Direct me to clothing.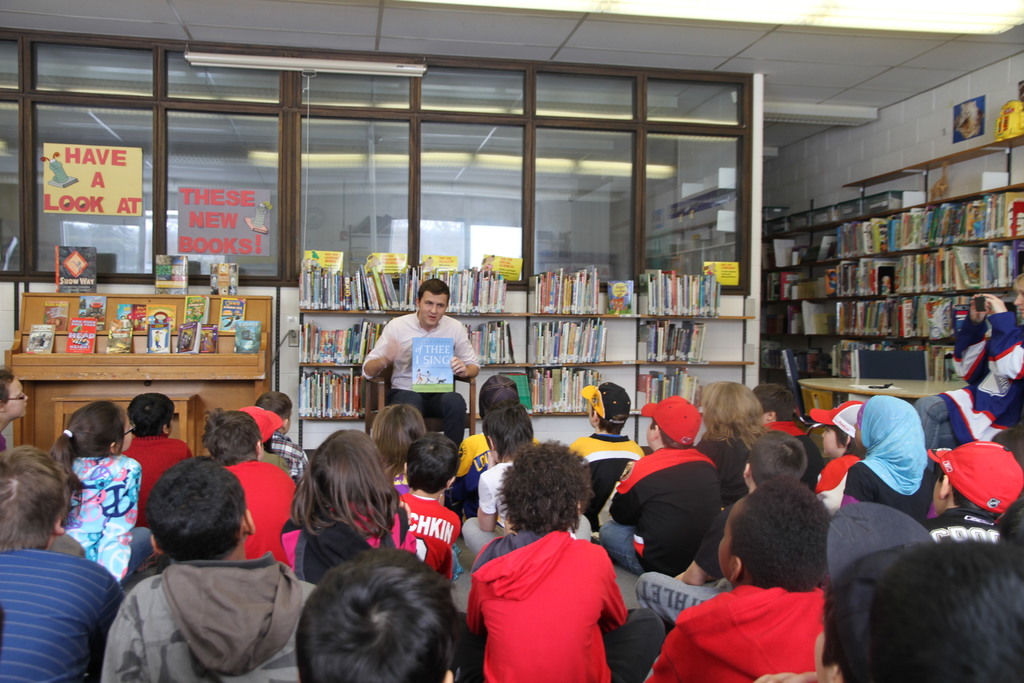
Direction: <box>452,425,493,462</box>.
